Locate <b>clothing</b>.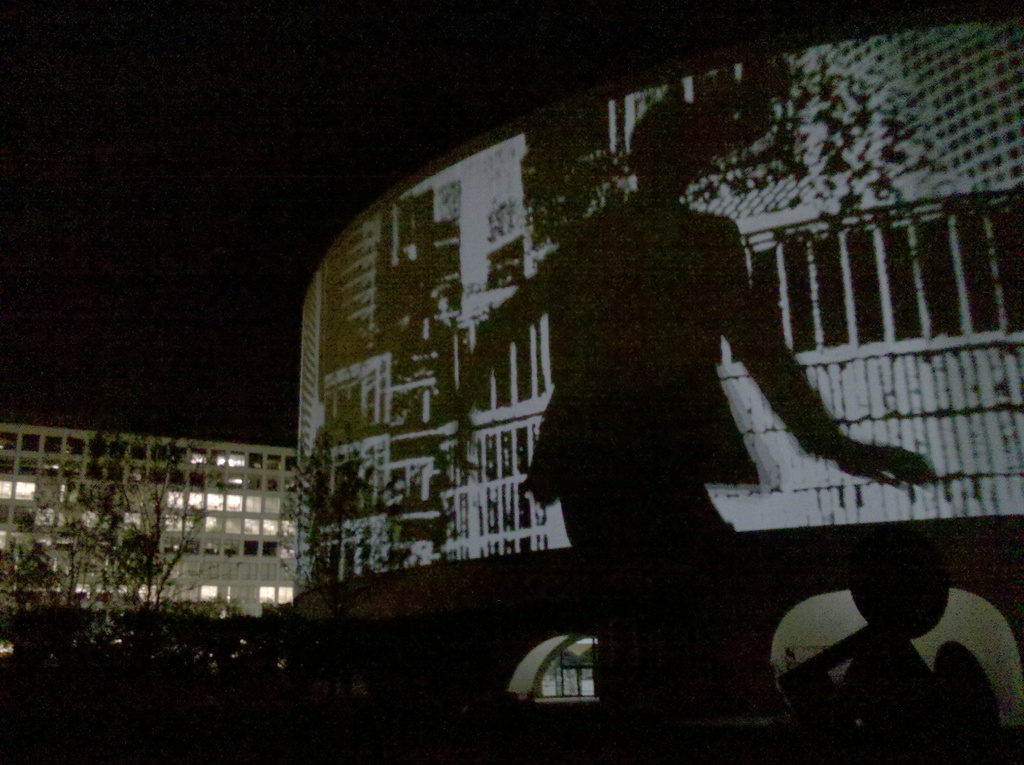
Bounding box: [536,138,875,656].
